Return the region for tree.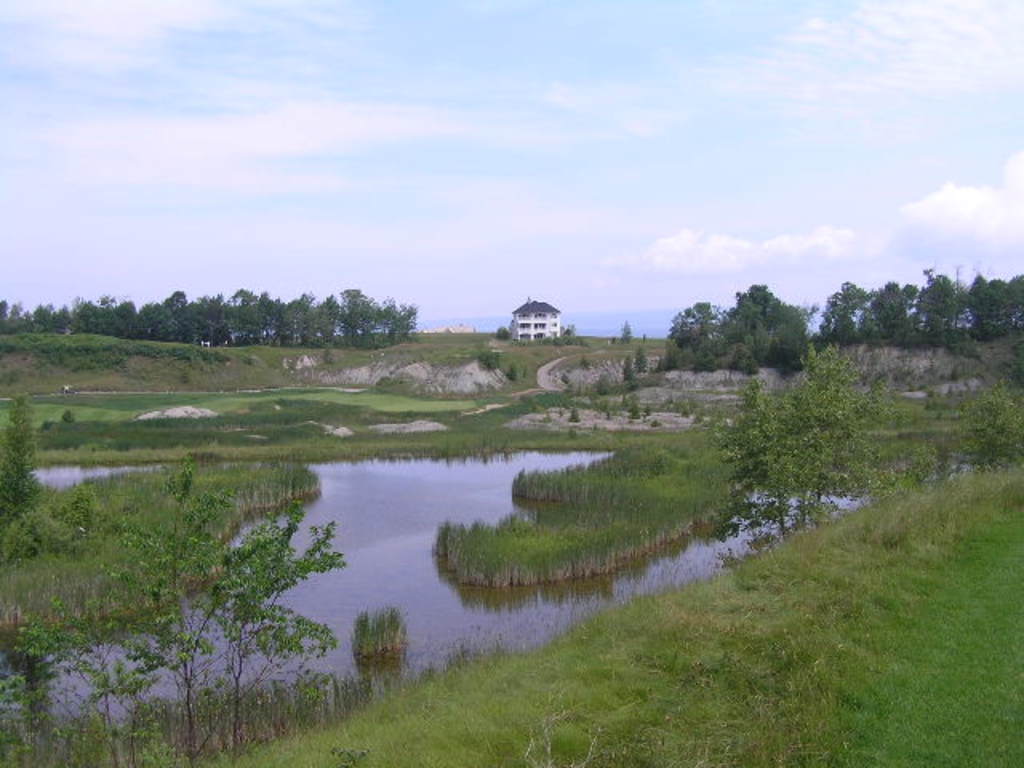
box=[909, 267, 960, 333].
